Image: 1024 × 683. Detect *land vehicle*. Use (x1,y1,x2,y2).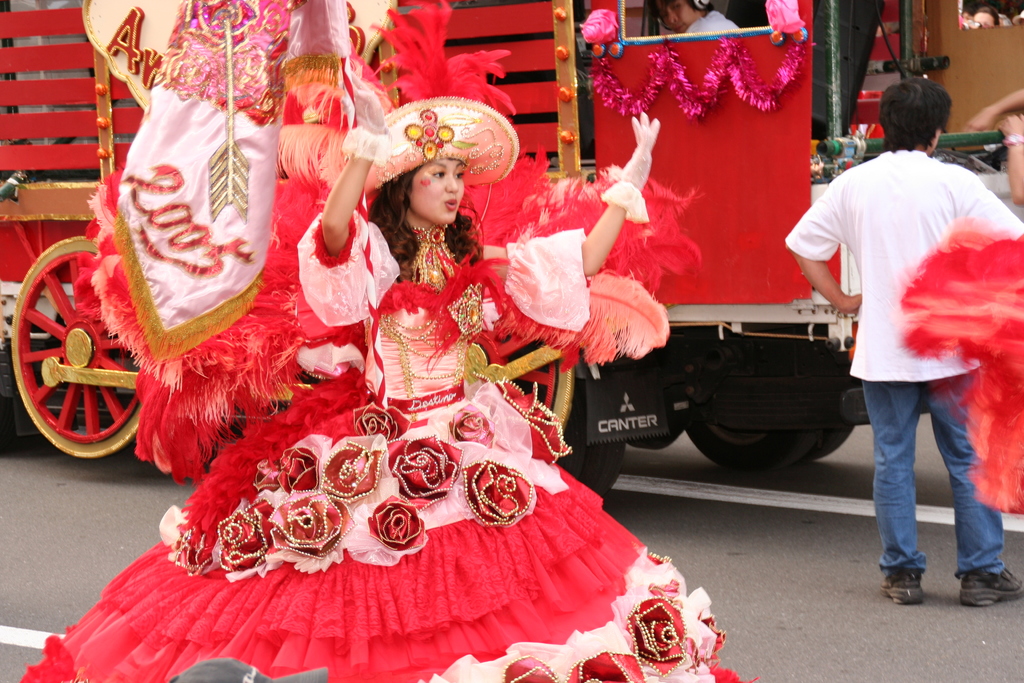
(0,0,1005,496).
